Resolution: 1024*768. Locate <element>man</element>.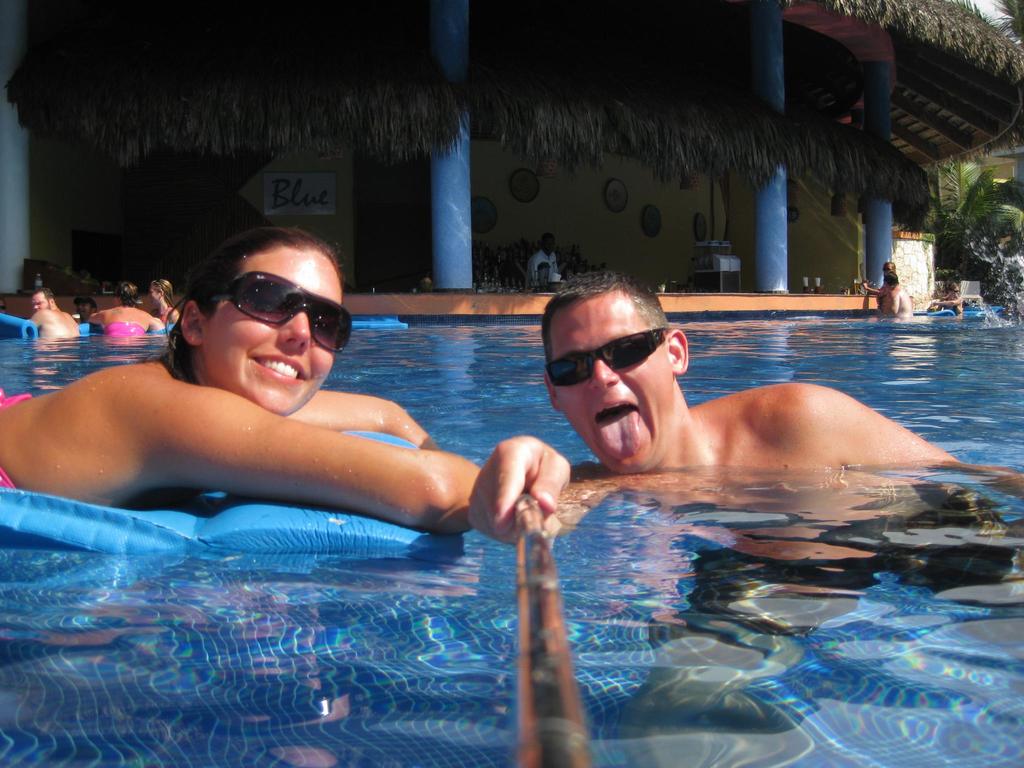
(463,266,957,562).
